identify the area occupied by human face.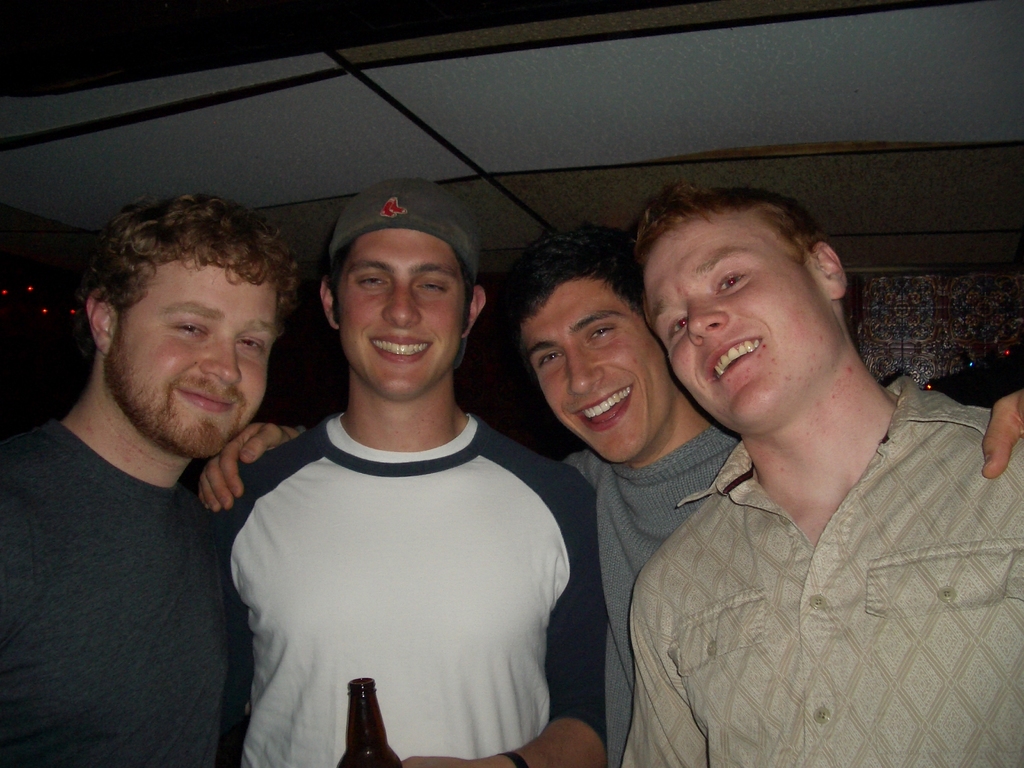
Area: rect(640, 208, 838, 435).
